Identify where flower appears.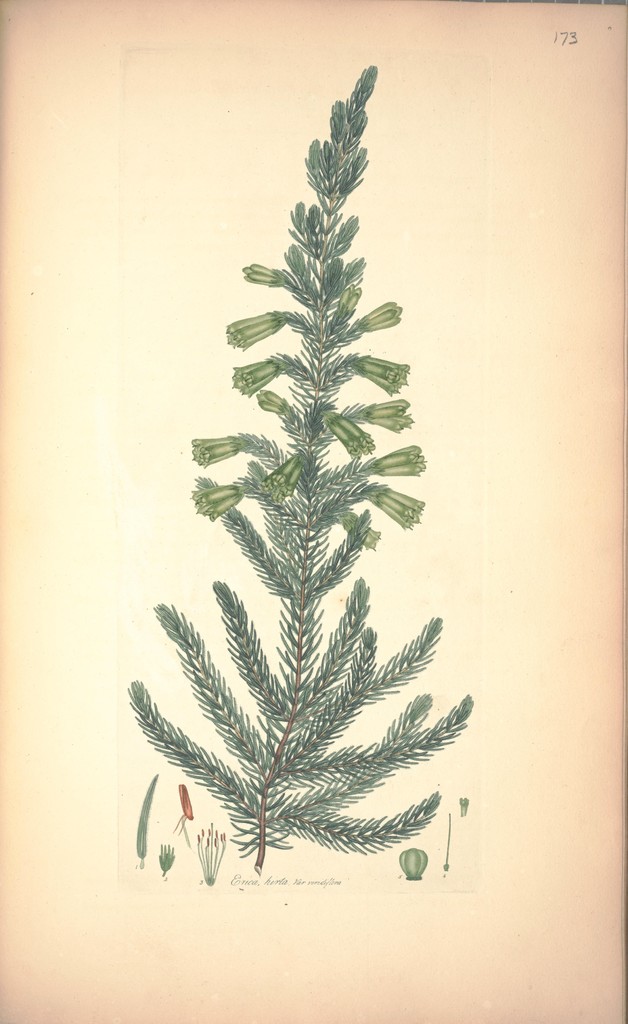
Appears at [191,469,249,520].
